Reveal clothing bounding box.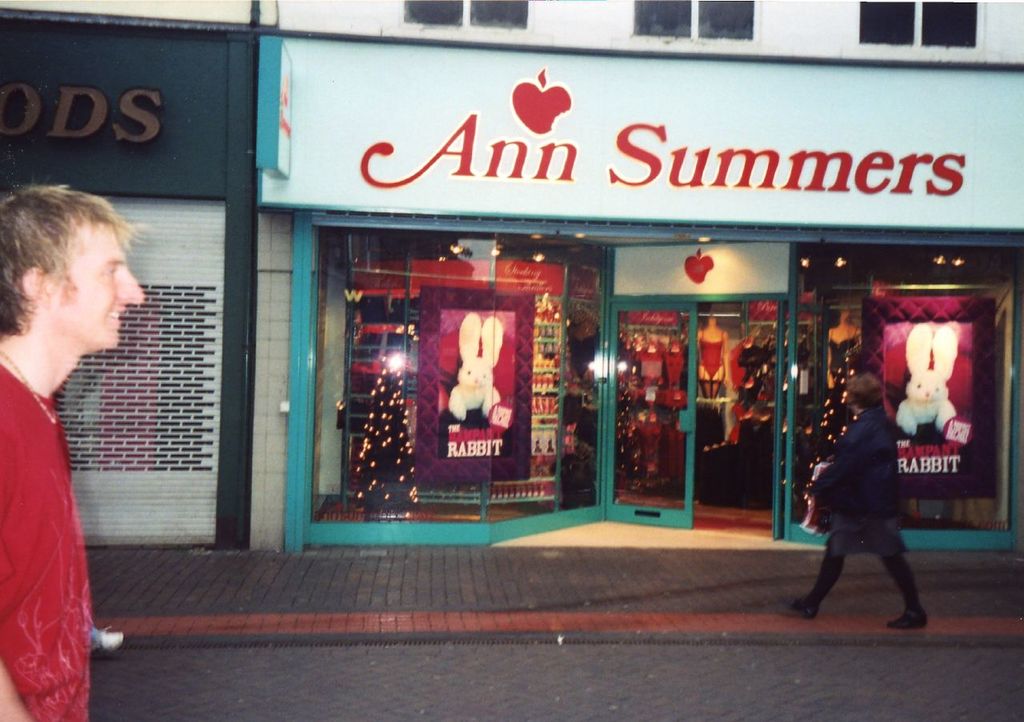
Revealed: [left=664, top=423, right=684, bottom=480].
